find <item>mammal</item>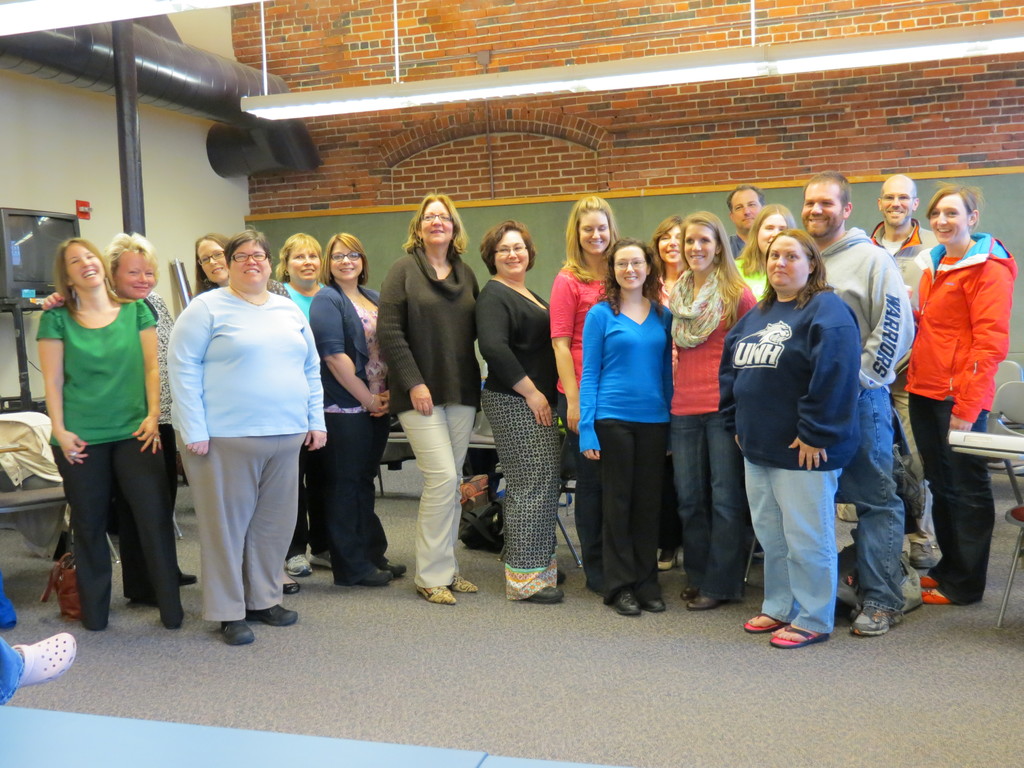
BBox(580, 234, 675, 614)
